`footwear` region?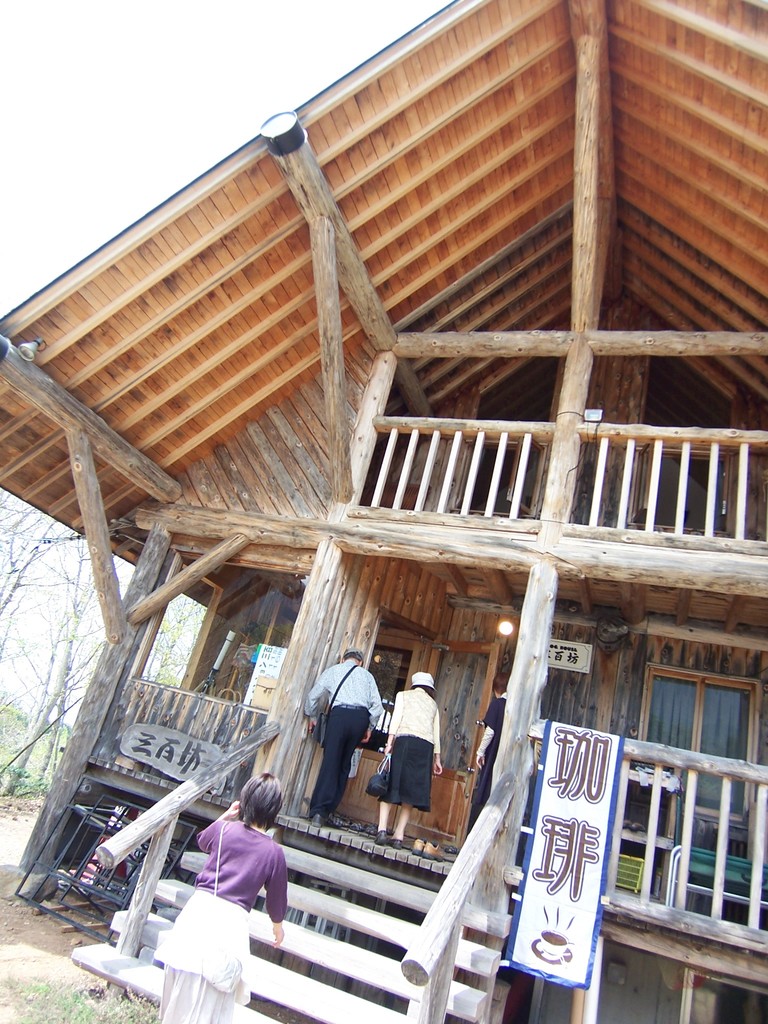
bbox=[389, 837, 405, 846]
